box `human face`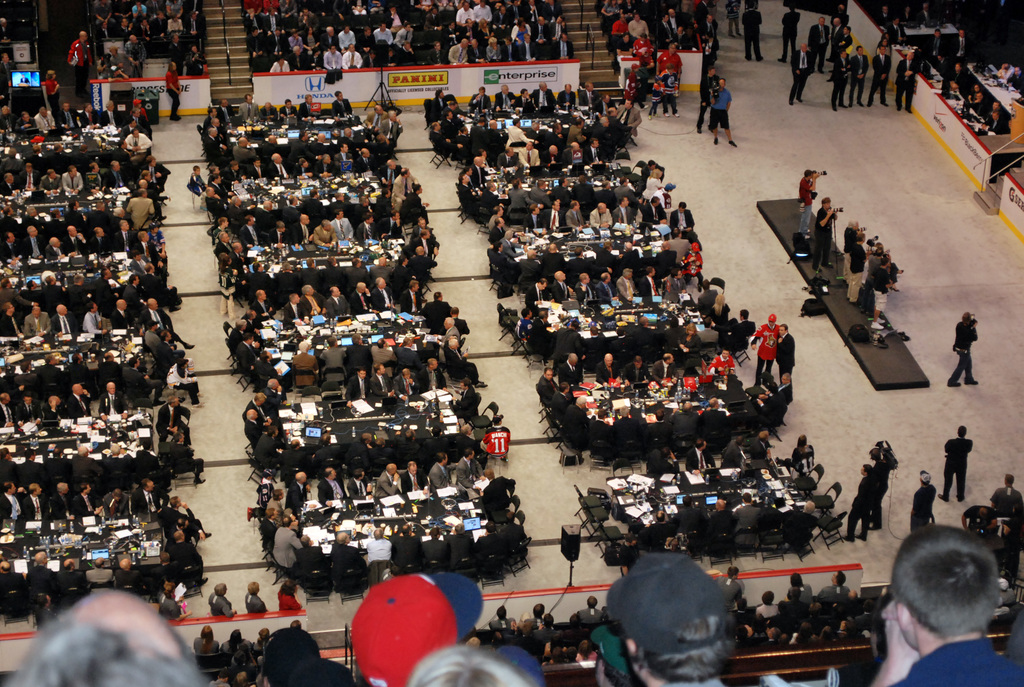
<box>143,234,152,242</box>
